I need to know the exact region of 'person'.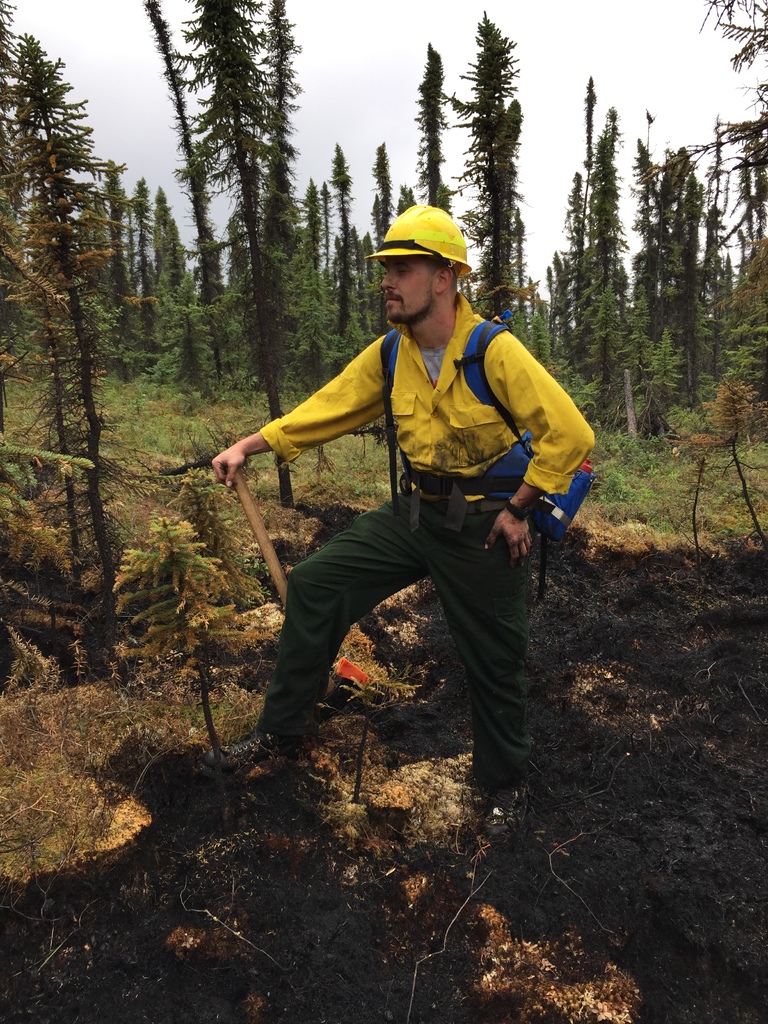
Region: rect(209, 204, 596, 808).
